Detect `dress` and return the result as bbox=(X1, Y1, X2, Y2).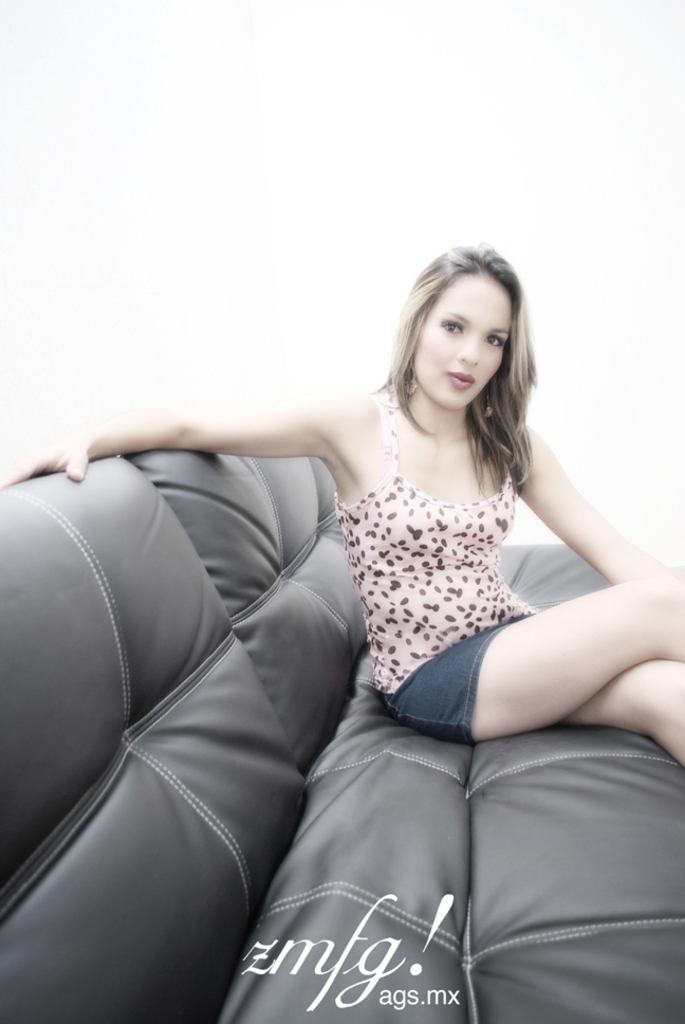
bbox=(294, 419, 630, 780).
